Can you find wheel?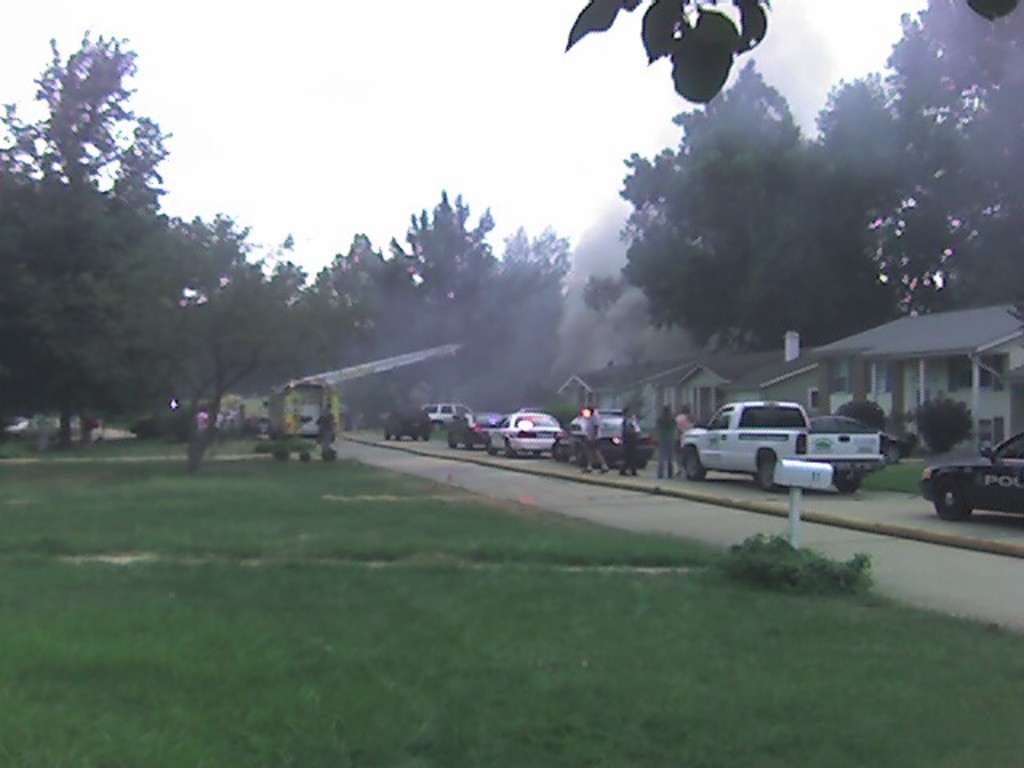
Yes, bounding box: [930,478,970,523].
